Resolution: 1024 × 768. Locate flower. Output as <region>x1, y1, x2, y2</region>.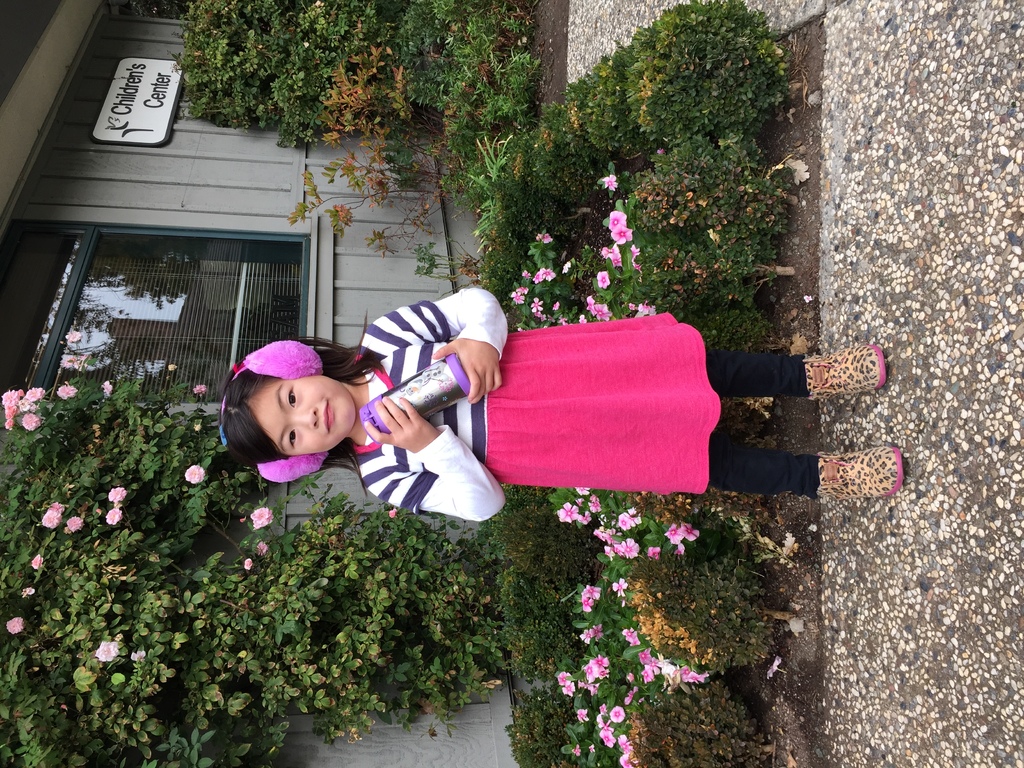
<region>4, 615, 24, 637</region>.
